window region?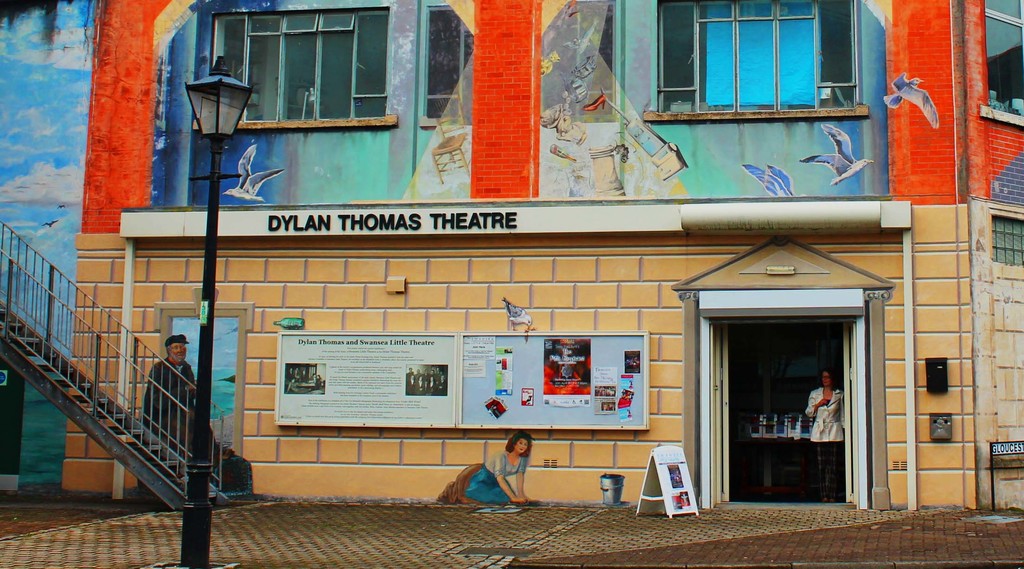
region(980, 0, 1023, 132)
